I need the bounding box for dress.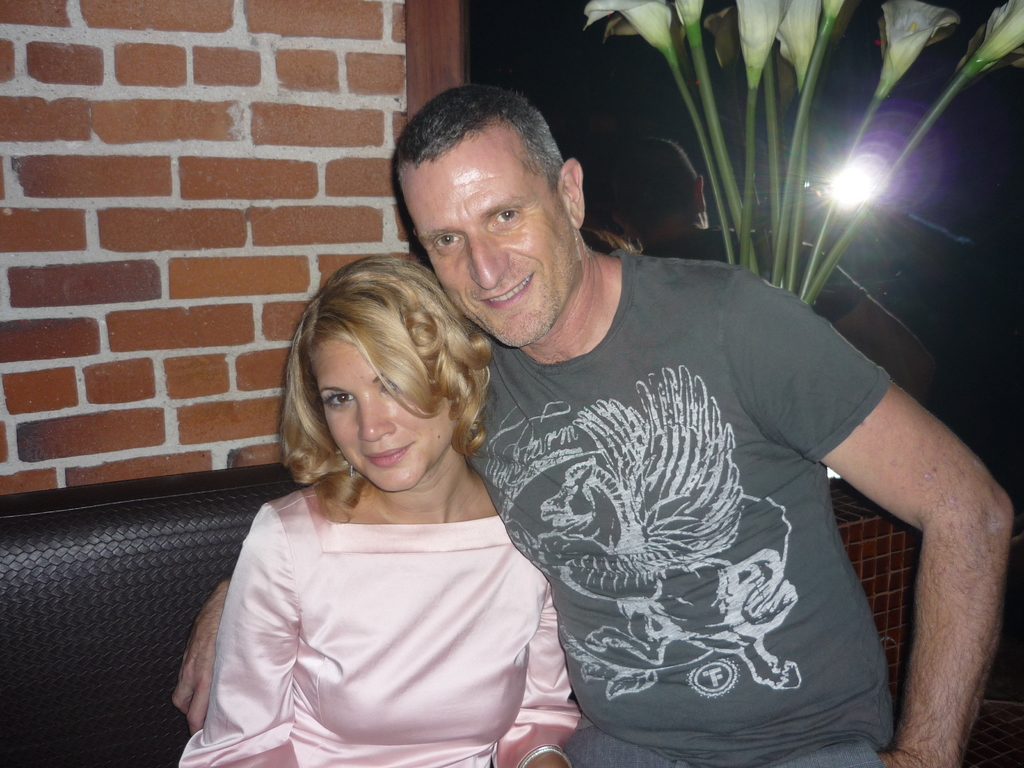
Here it is: [177, 484, 582, 767].
